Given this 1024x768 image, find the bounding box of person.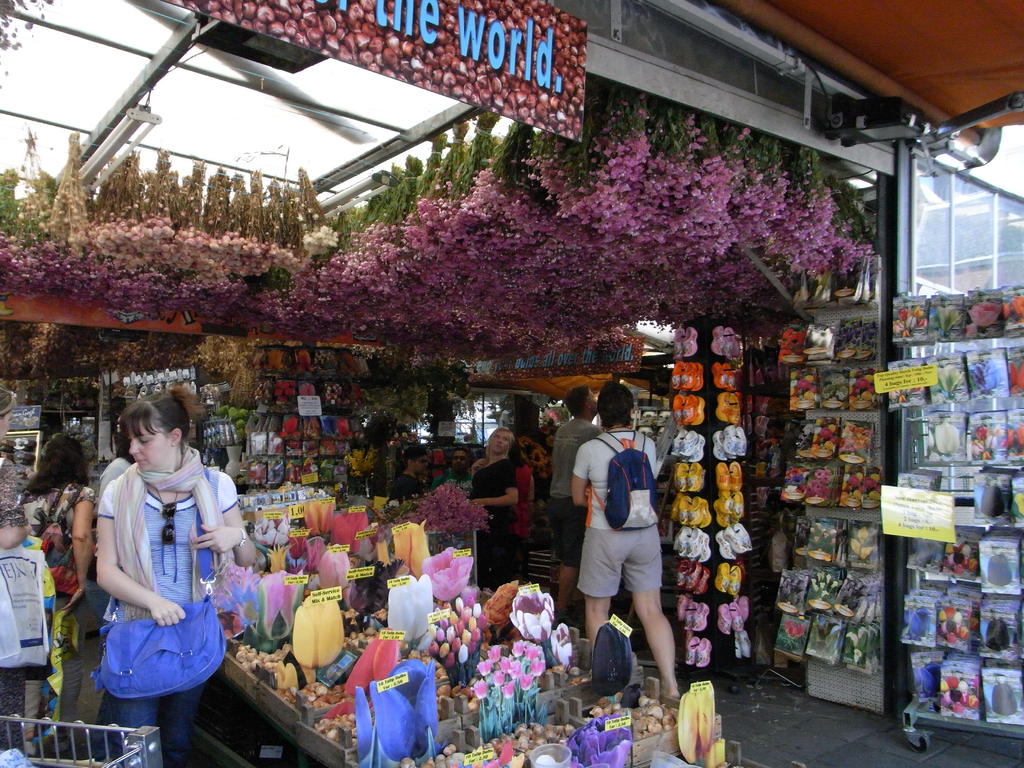
[389,443,426,506].
